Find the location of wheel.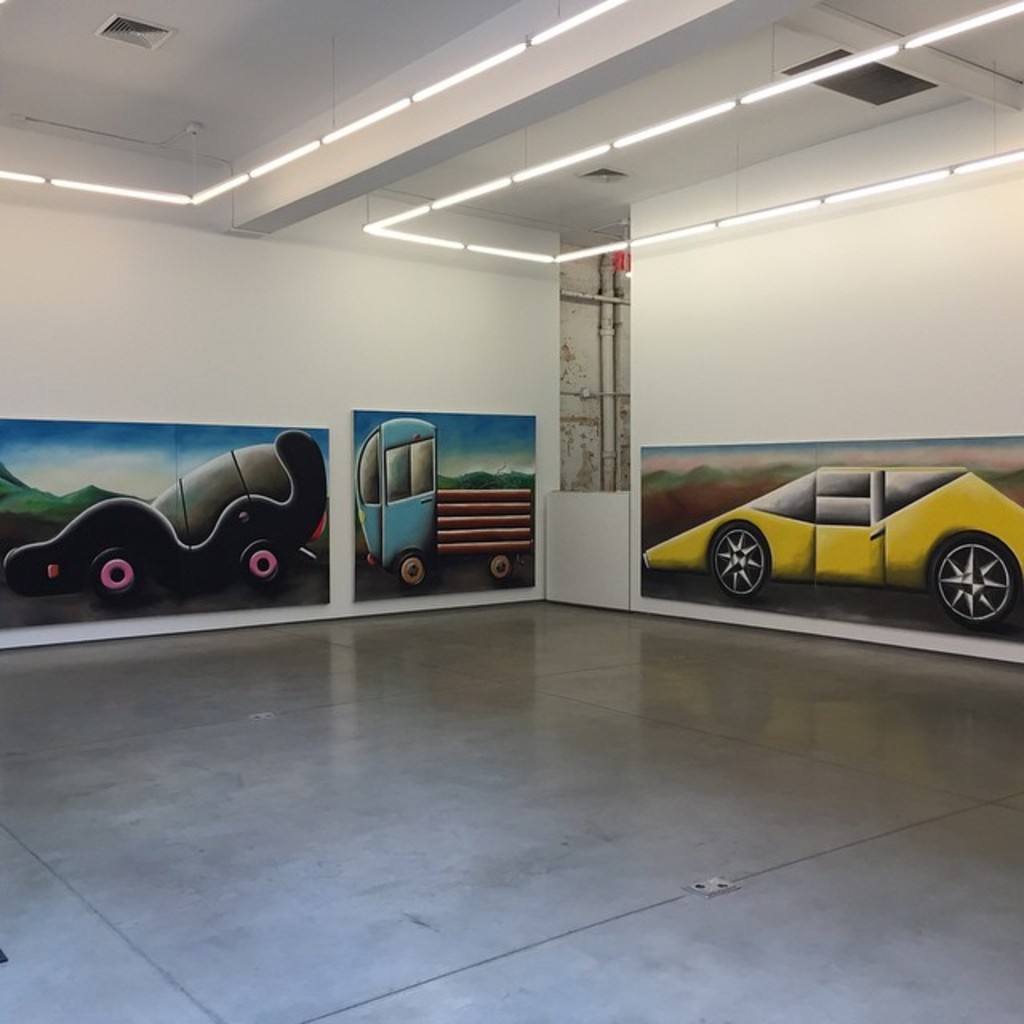
Location: BBox(486, 552, 512, 581).
